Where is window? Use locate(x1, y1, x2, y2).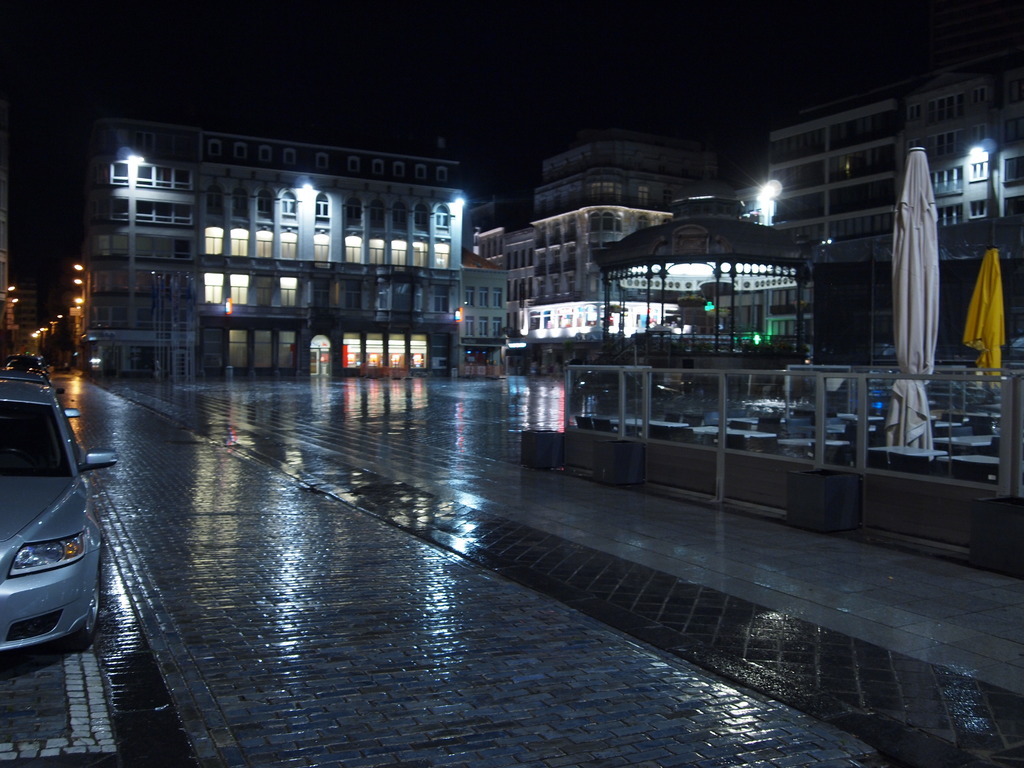
locate(412, 241, 424, 266).
